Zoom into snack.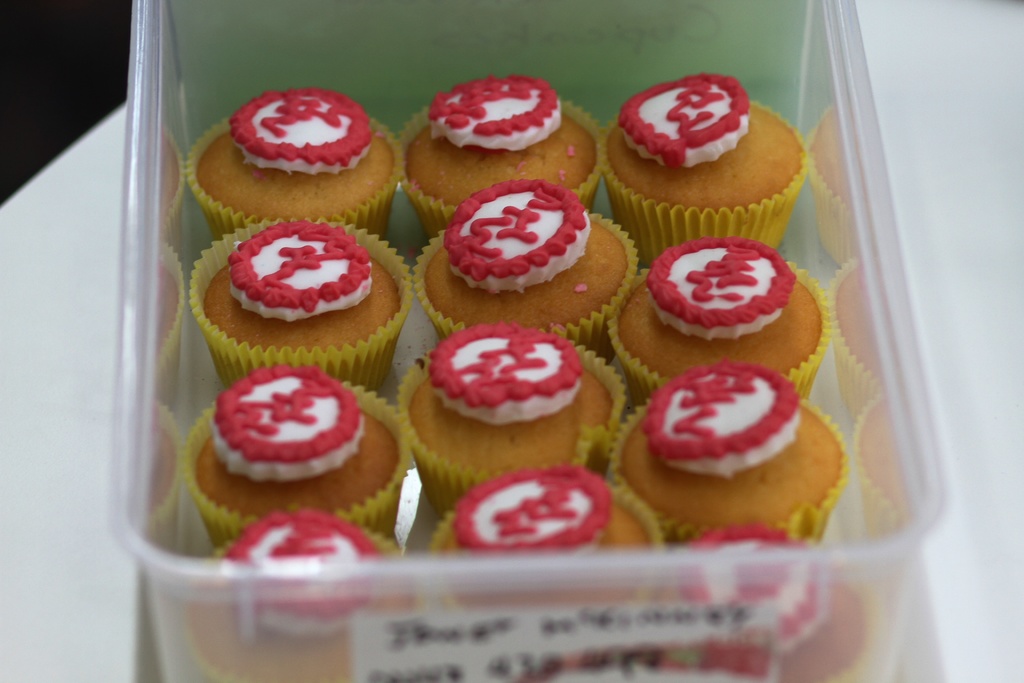
Zoom target: 205:513:412:682.
